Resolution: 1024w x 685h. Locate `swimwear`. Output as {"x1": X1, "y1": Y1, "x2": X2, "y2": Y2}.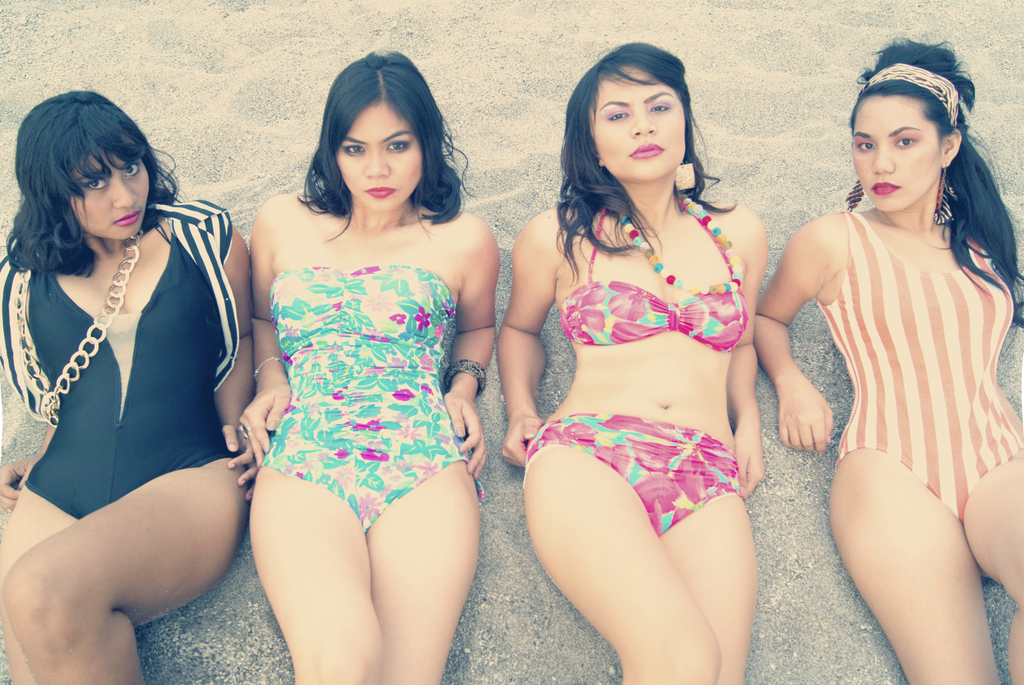
{"x1": 560, "y1": 205, "x2": 753, "y2": 355}.
